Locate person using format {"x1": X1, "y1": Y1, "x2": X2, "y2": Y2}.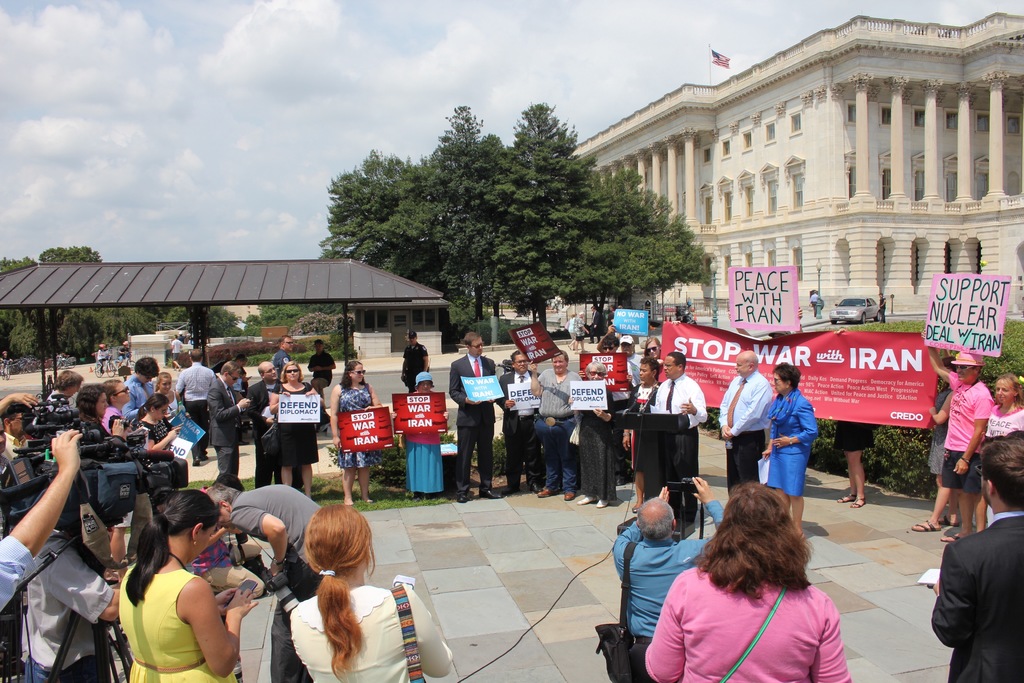
{"x1": 495, "y1": 352, "x2": 541, "y2": 497}.
